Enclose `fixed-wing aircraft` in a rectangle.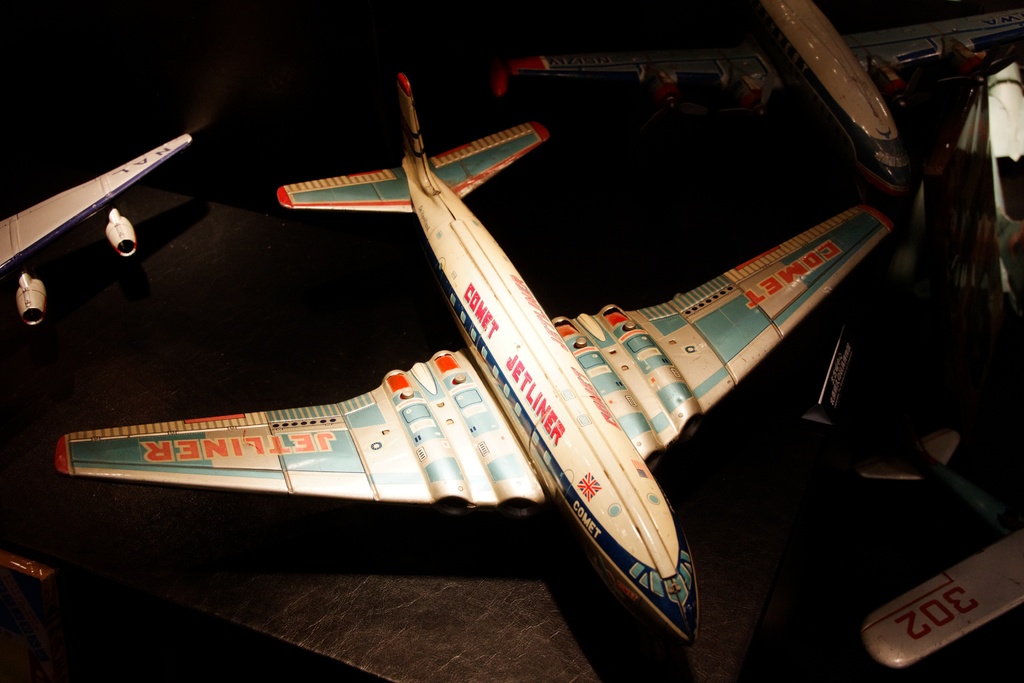
x1=47, y1=65, x2=892, y2=650.
